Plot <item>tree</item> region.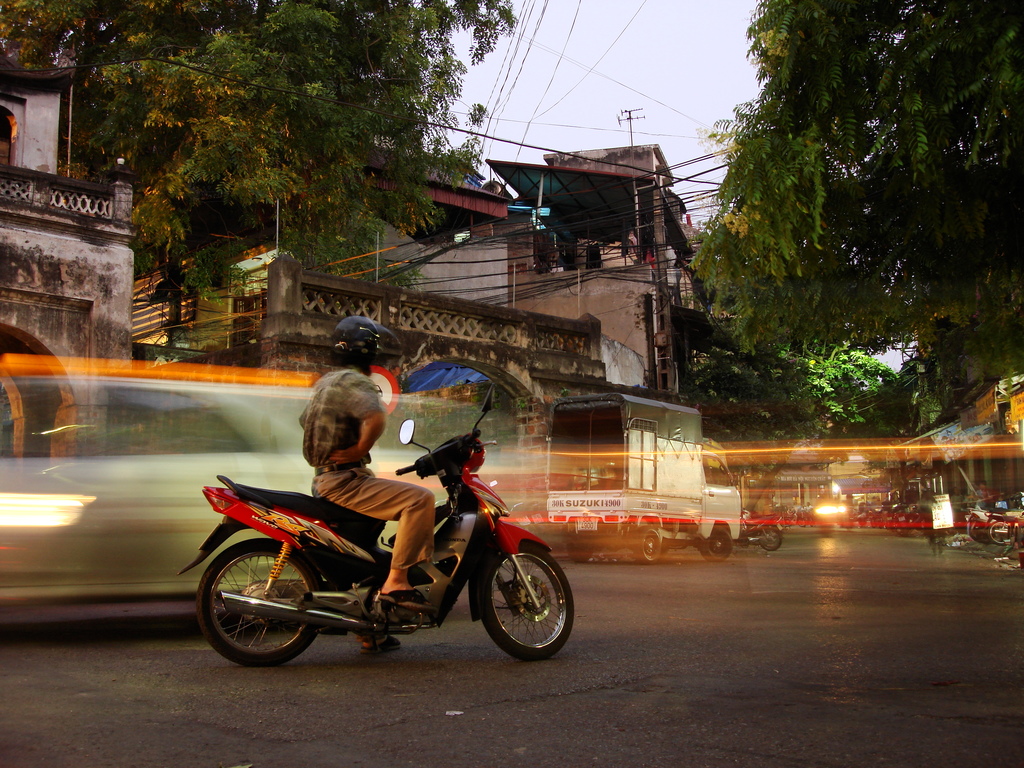
Plotted at box(56, 35, 489, 303).
